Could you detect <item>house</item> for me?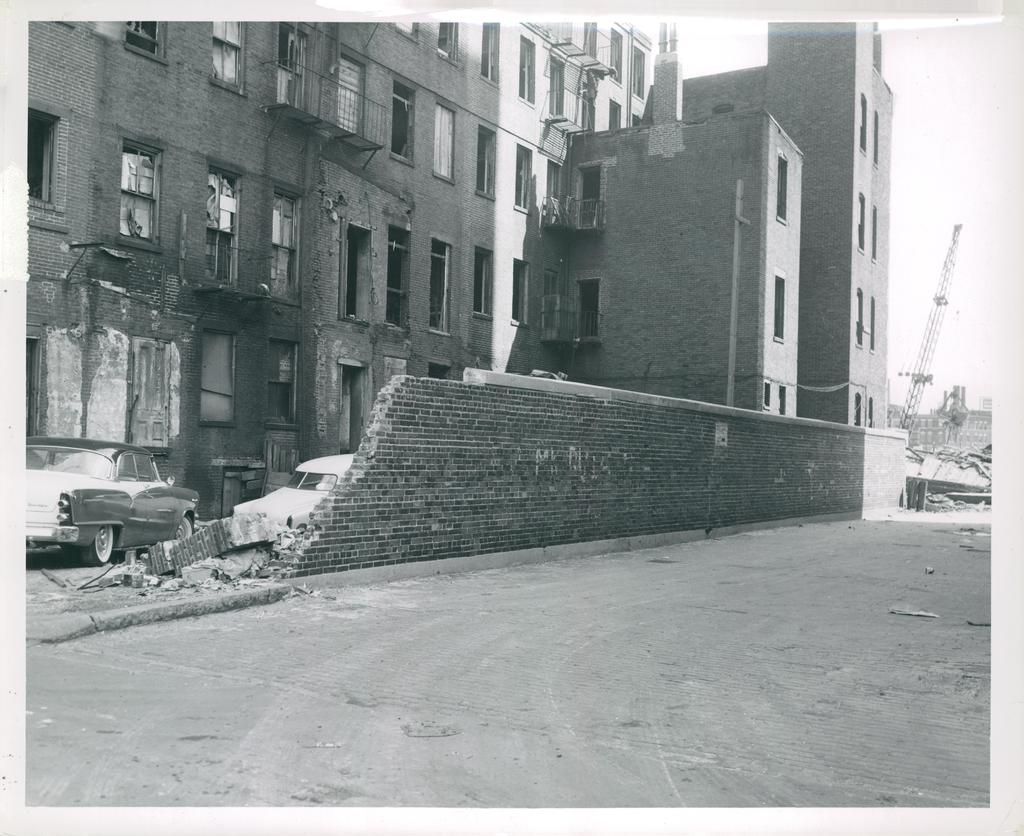
Detection result: (left=21, top=22, right=943, bottom=562).
